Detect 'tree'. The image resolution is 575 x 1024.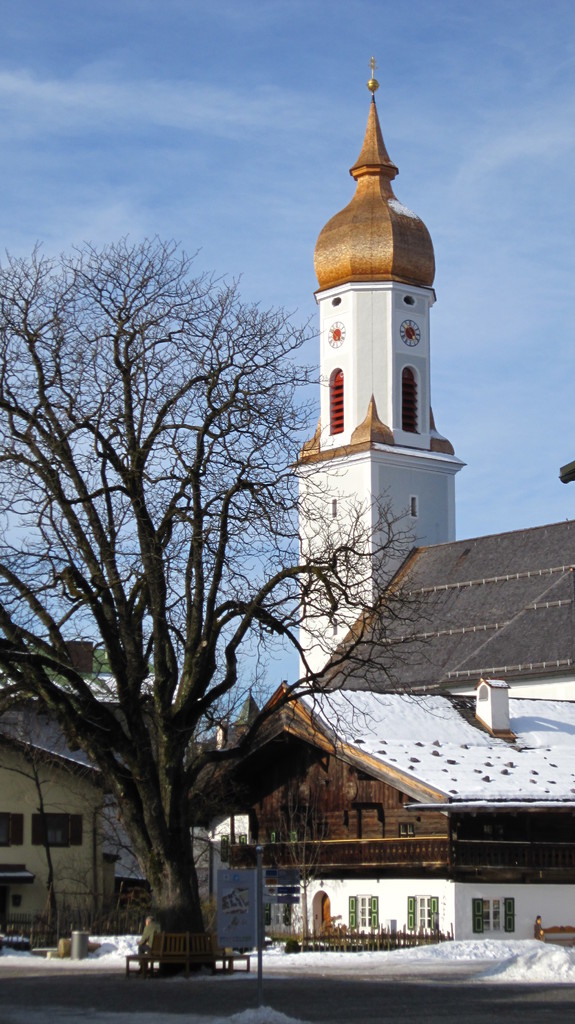
[0,232,434,956].
